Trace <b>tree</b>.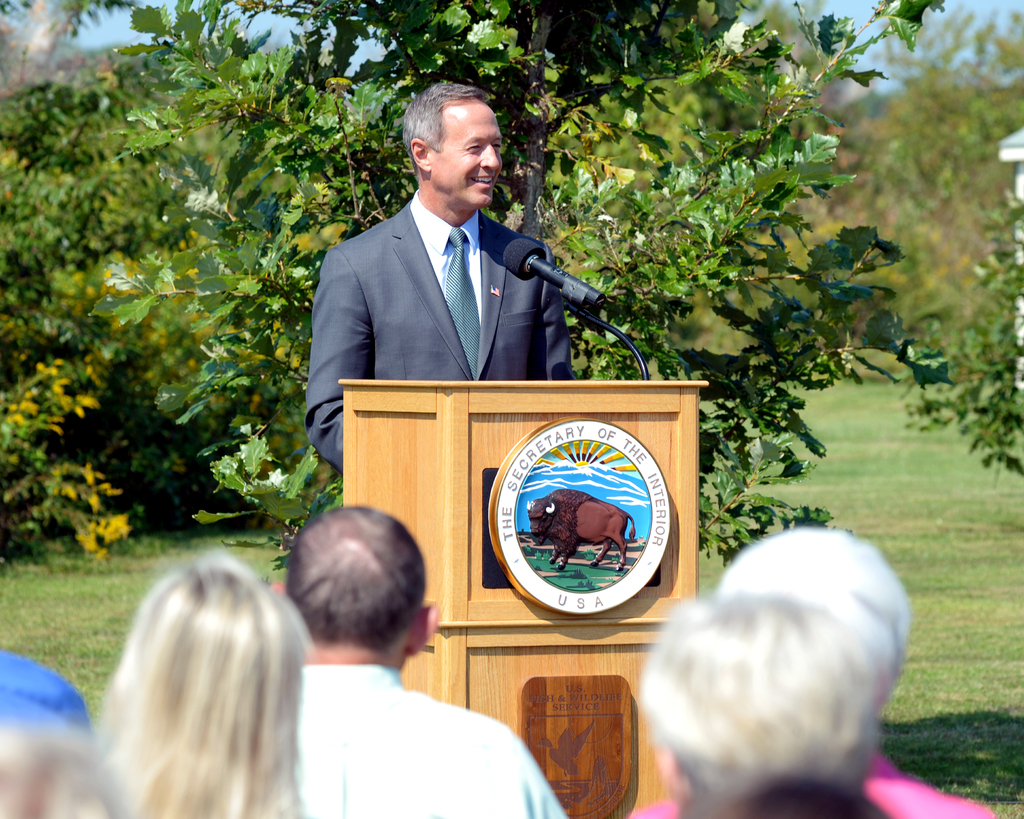
Traced to box(42, 0, 1023, 649).
